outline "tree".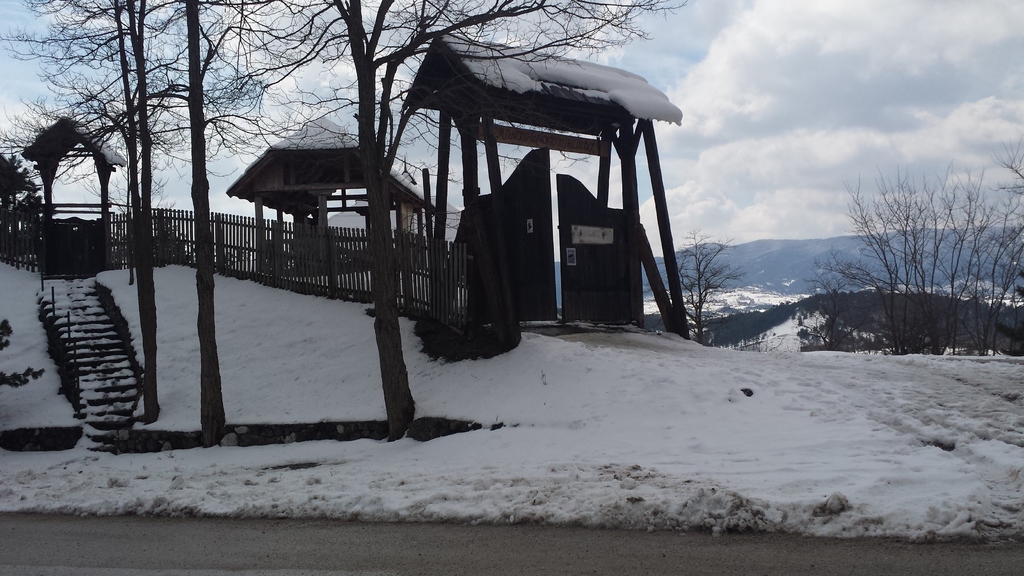
Outline: select_region(0, 0, 383, 445).
